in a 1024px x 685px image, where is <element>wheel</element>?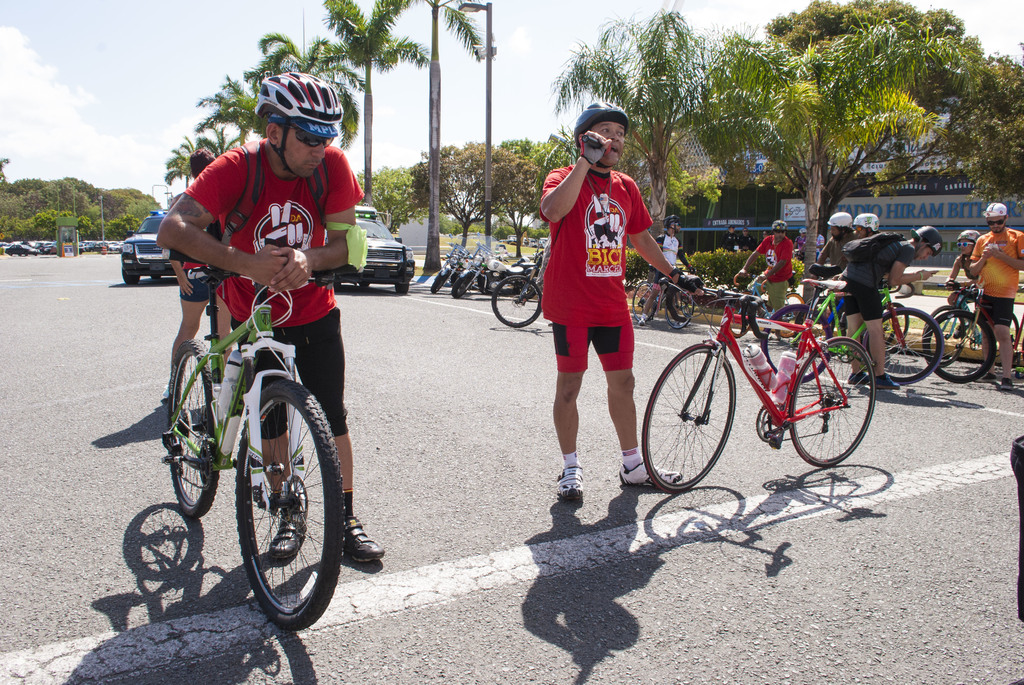
box(918, 304, 964, 368).
